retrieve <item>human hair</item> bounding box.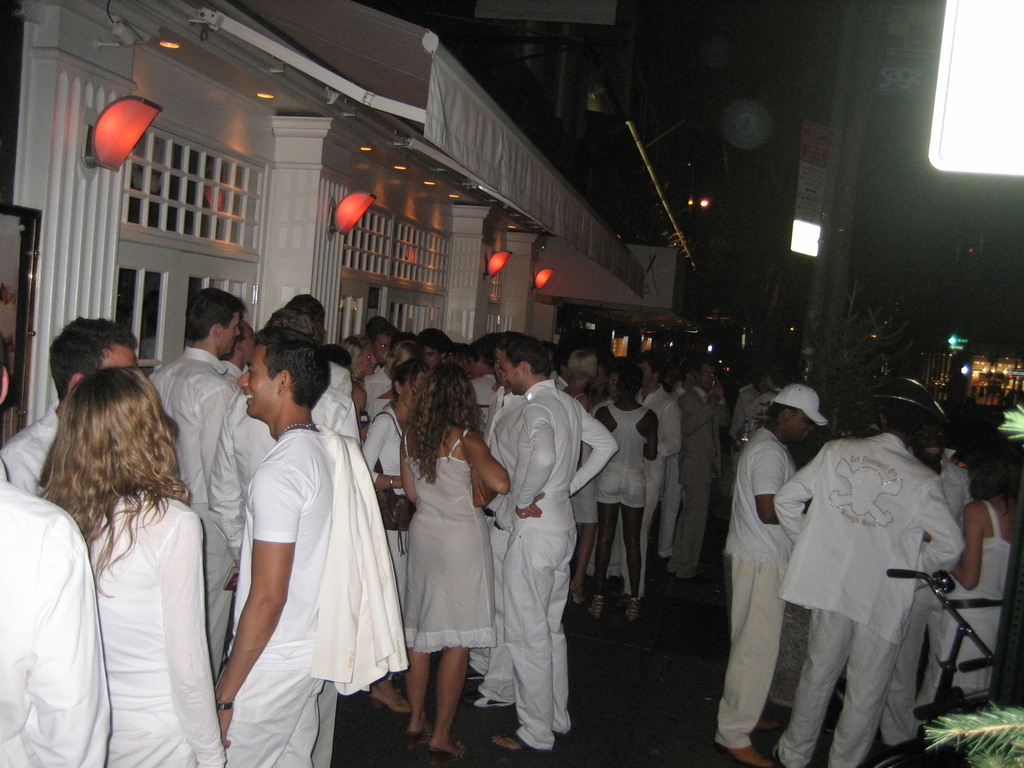
Bounding box: x1=391, y1=356, x2=435, y2=403.
